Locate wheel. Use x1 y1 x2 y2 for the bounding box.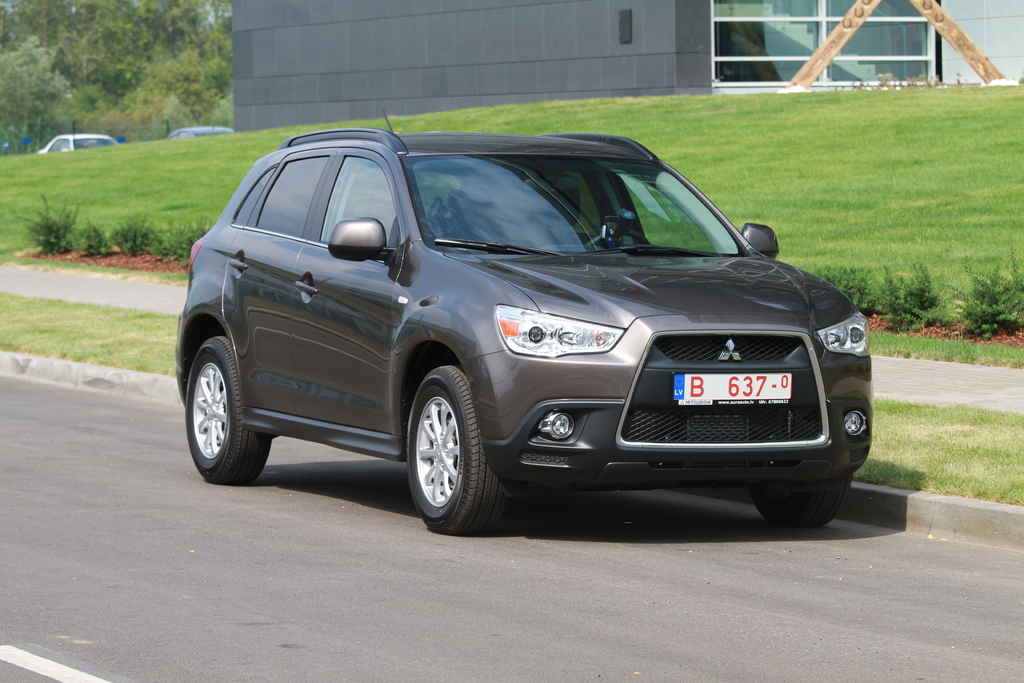
186 331 275 488.
